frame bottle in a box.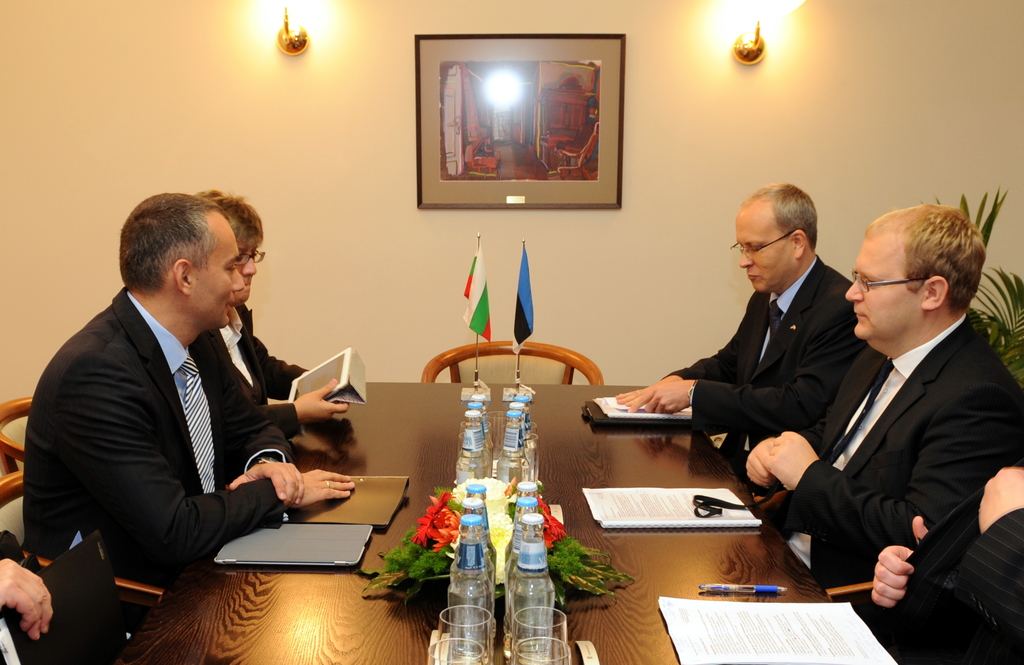
(458, 500, 495, 563).
